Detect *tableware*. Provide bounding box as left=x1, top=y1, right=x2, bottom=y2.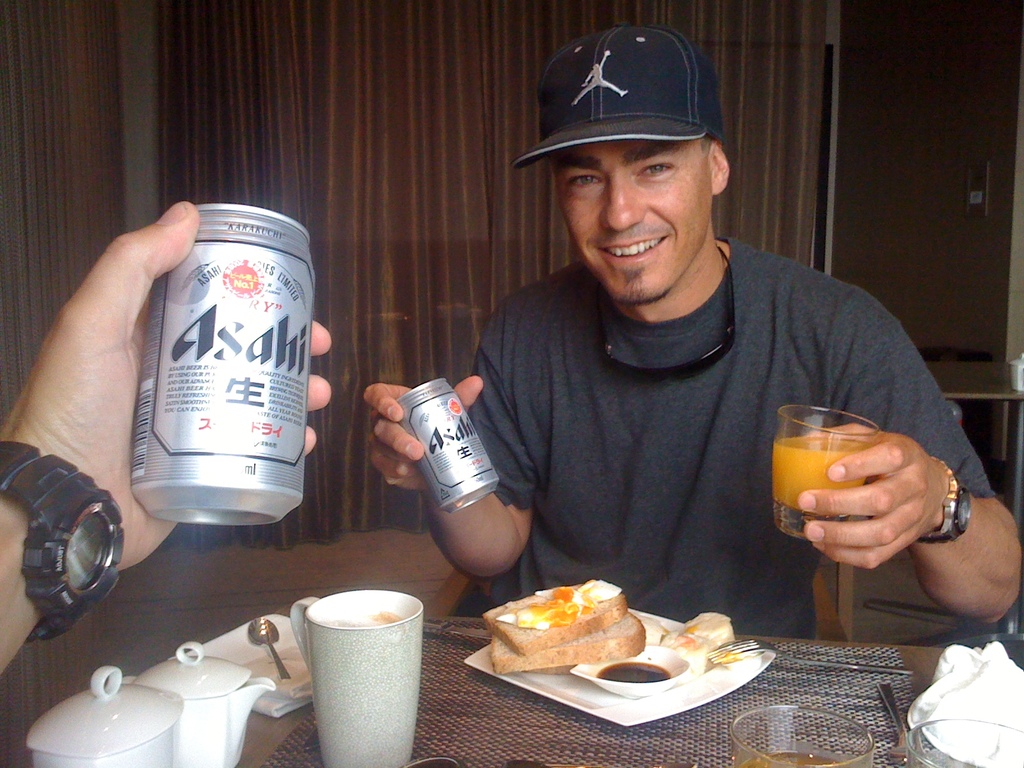
left=467, top=582, right=784, bottom=733.
